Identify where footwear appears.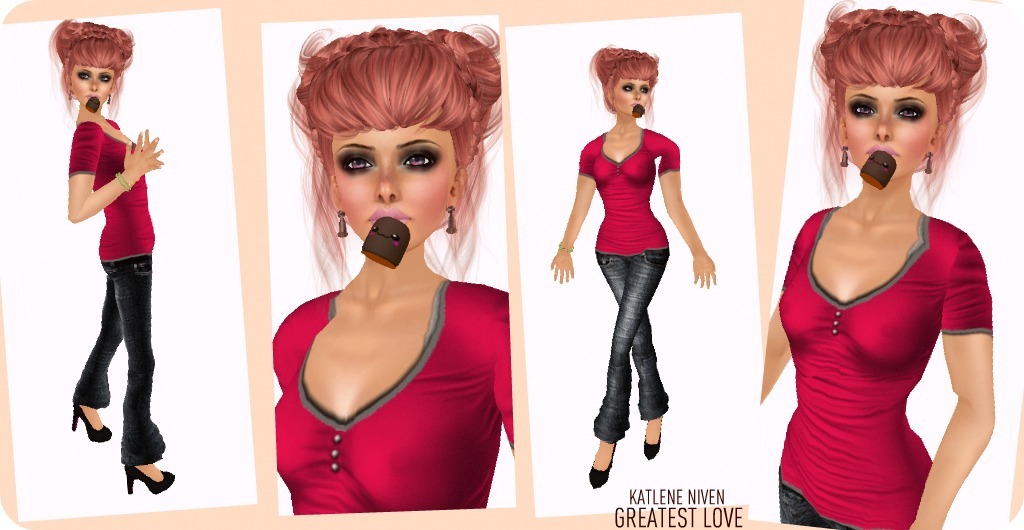
Appears at (left=125, top=463, right=174, bottom=496).
